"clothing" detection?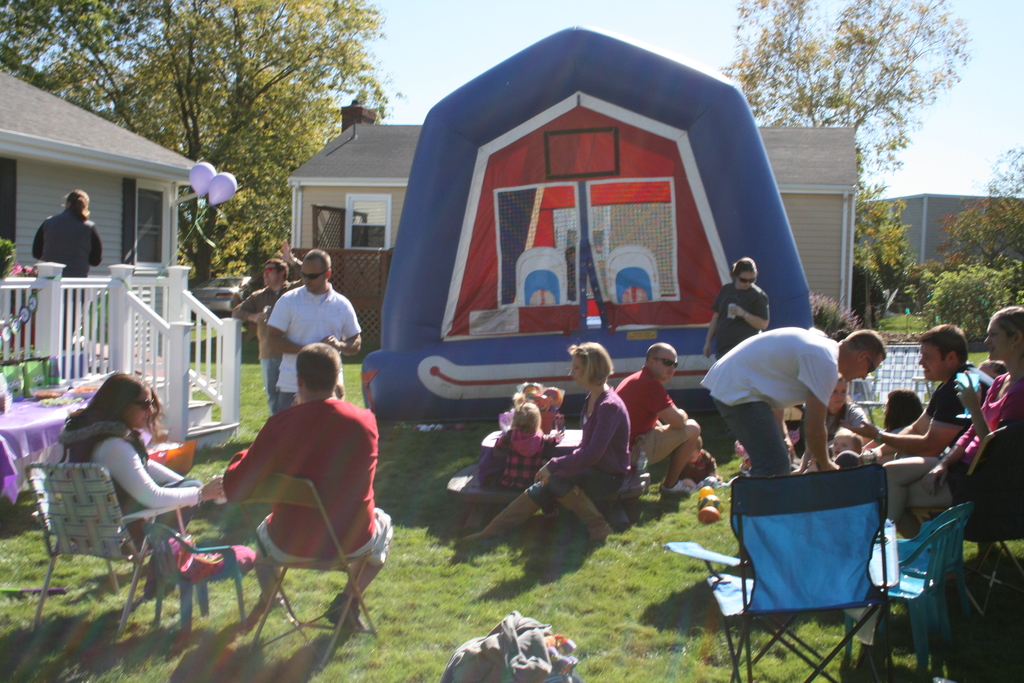
l=717, t=281, r=764, b=375
